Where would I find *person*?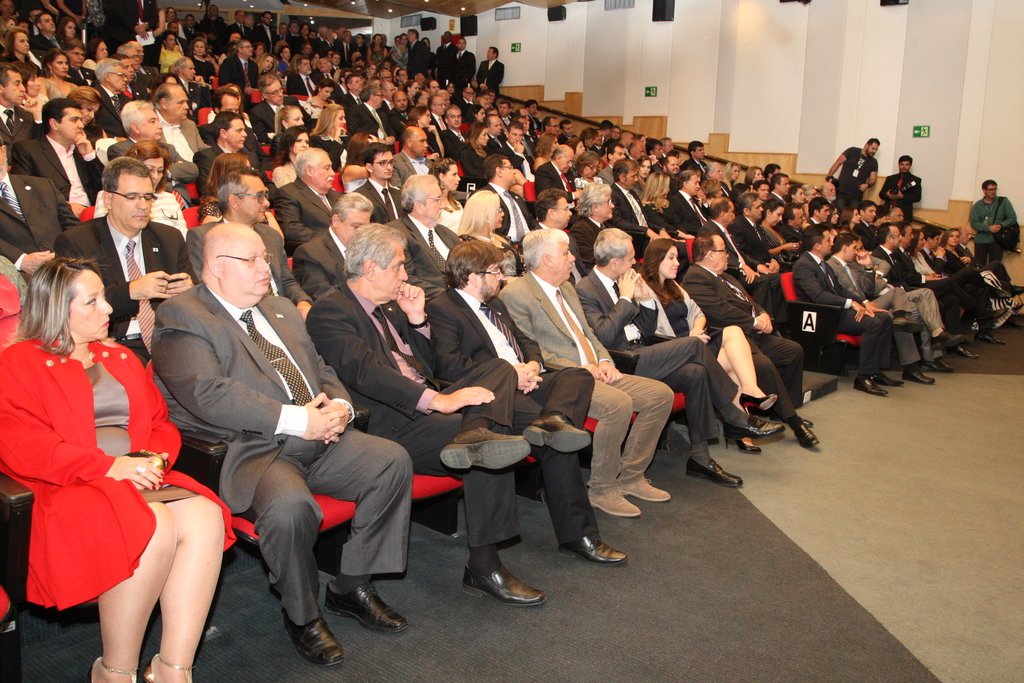
At box=[69, 87, 106, 152].
